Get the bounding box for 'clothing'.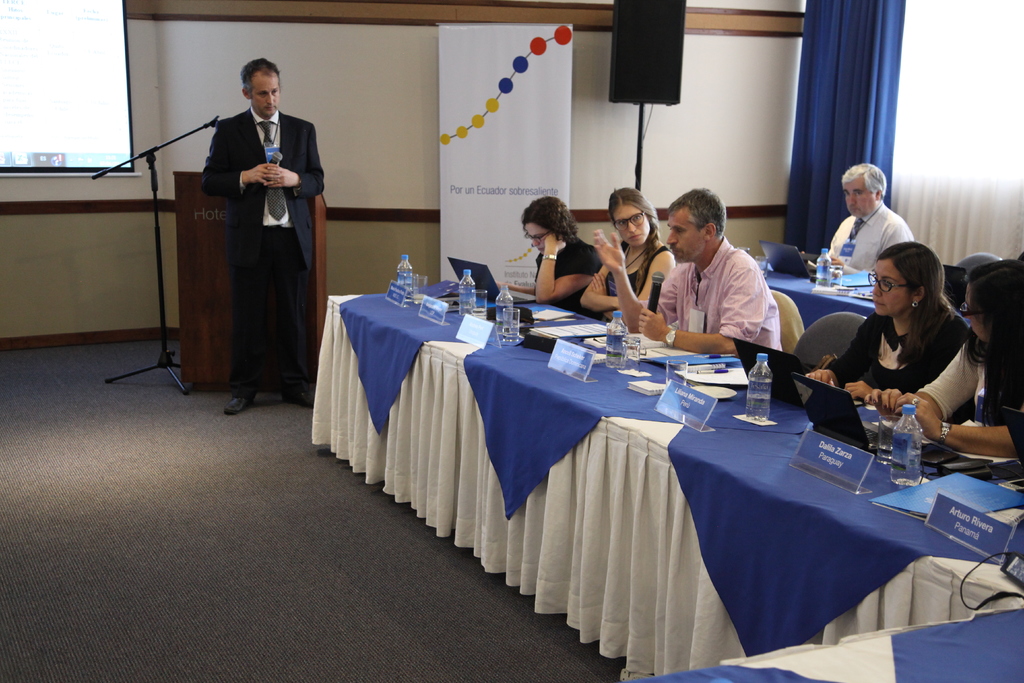
detection(536, 232, 607, 321).
